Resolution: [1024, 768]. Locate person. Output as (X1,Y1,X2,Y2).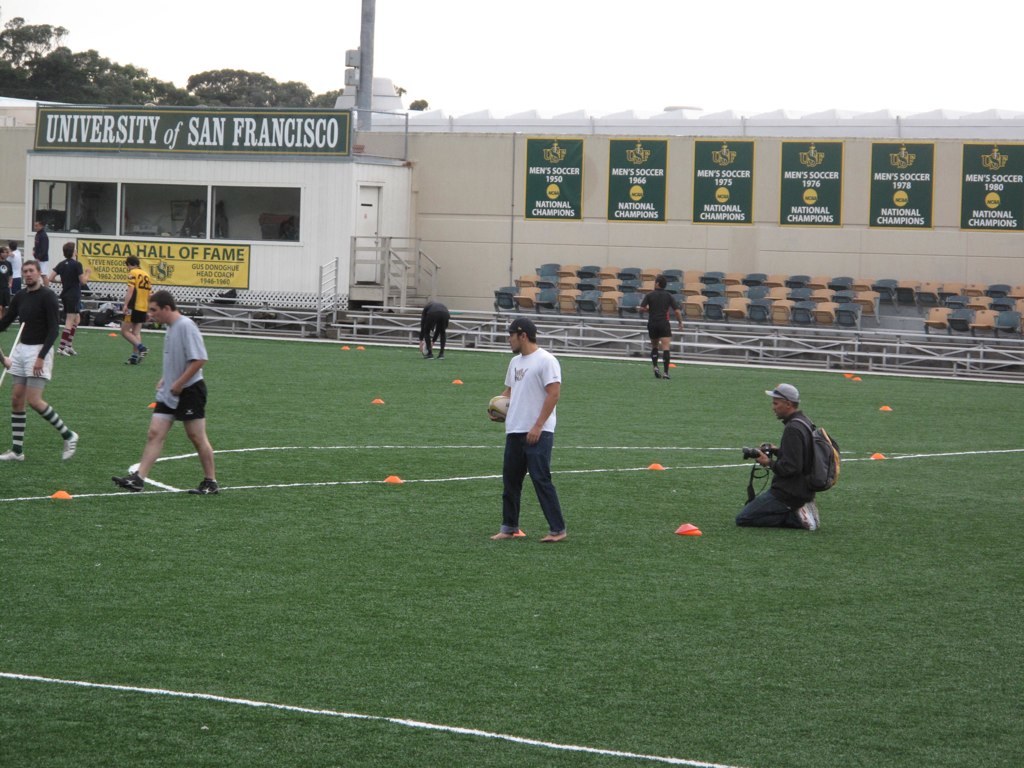
(0,254,81,462).
